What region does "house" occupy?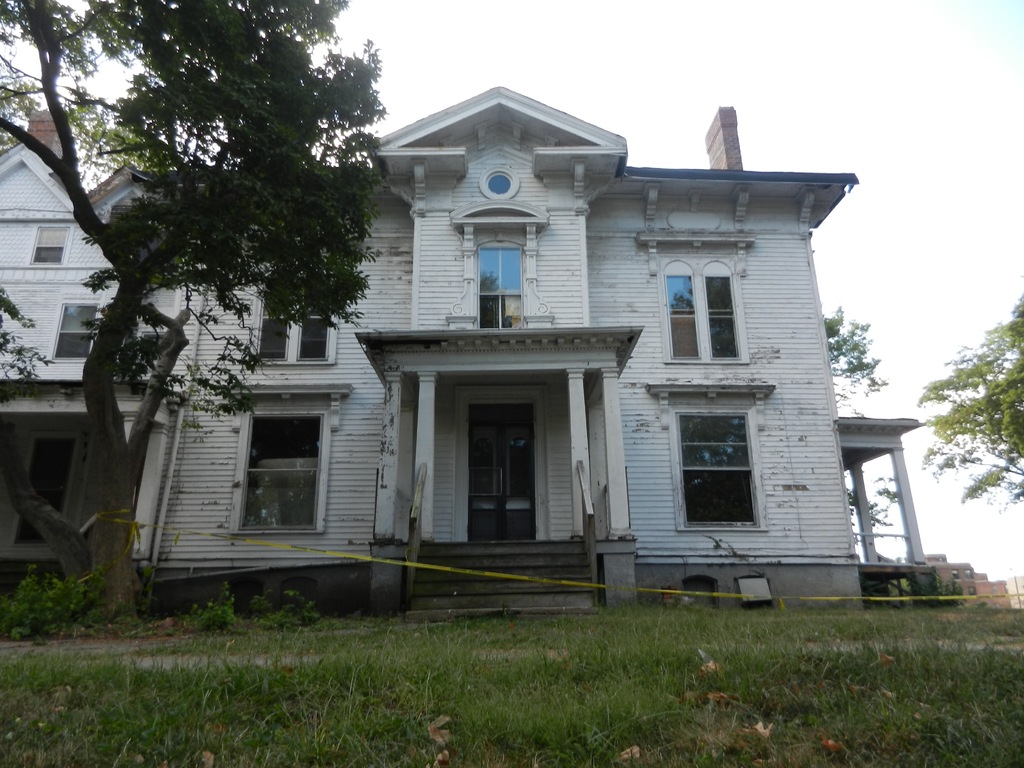
(left=0, top=81, right=938, bottom=627).
